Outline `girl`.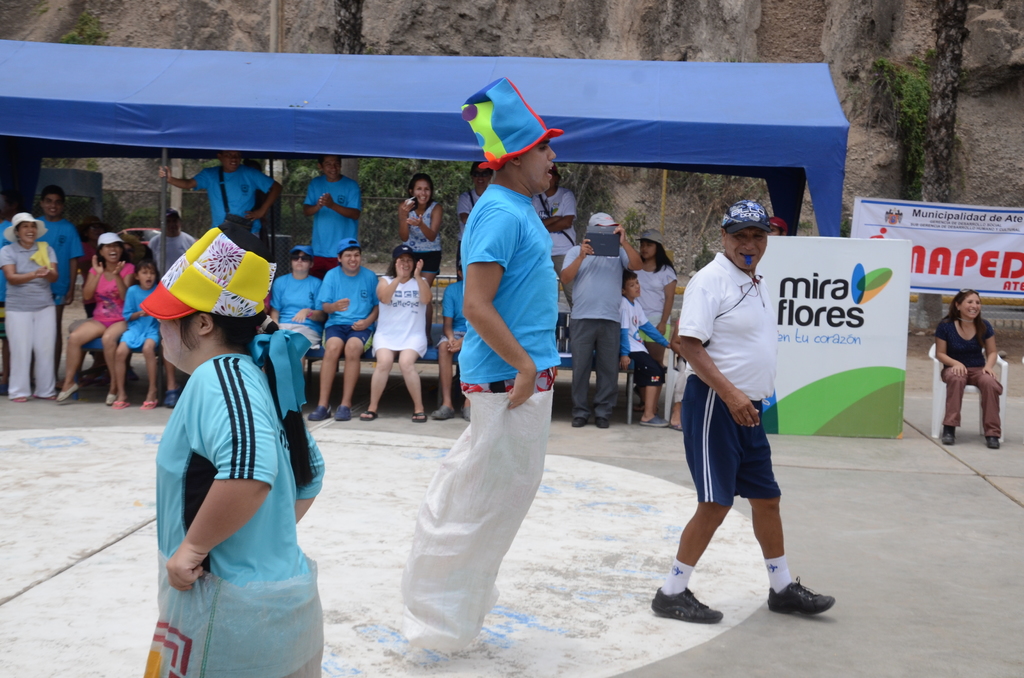
Outline: {"left": 125, "top": 228, "right": 325, "bottom": 677}.
